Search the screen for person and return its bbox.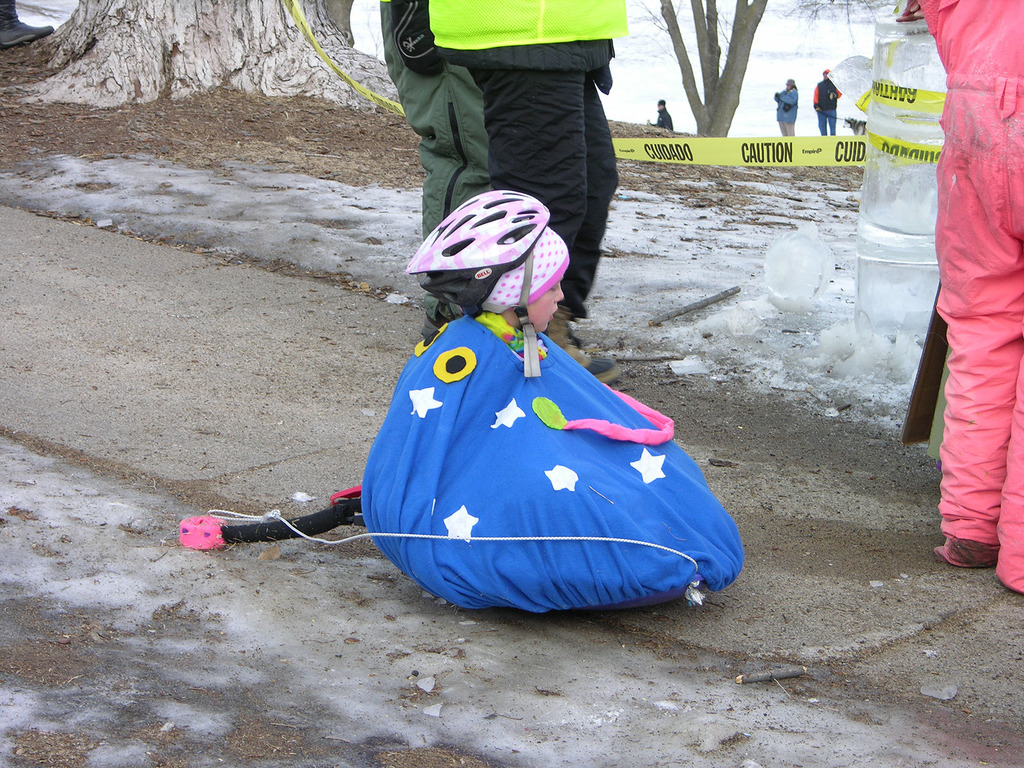
Found: bbox=(424, 192, 552, 373).
